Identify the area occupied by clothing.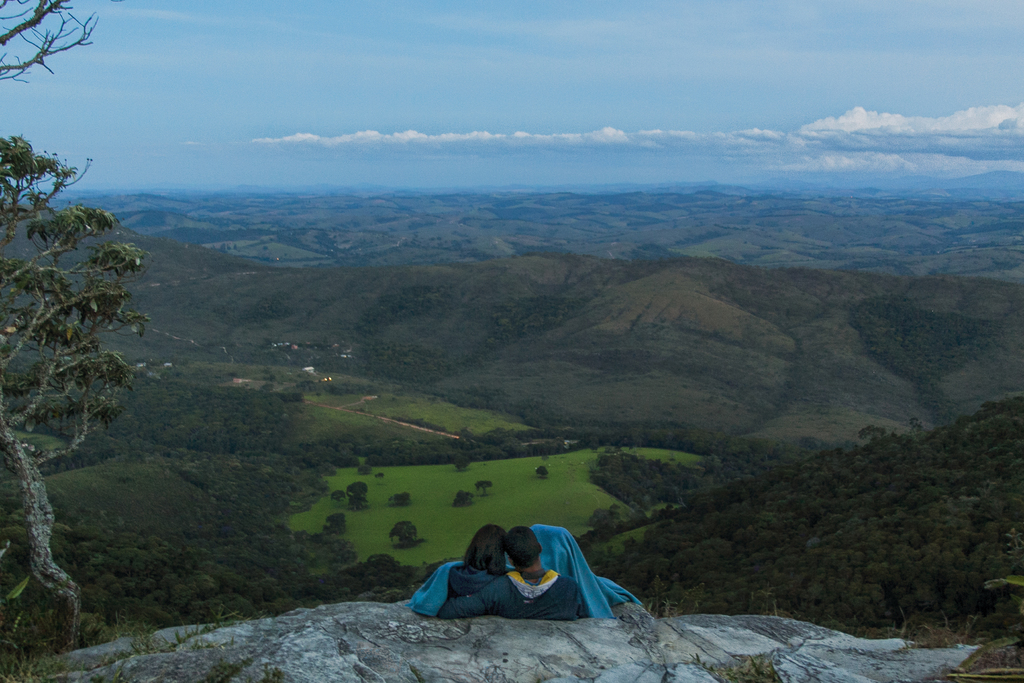
Area: region(445, 523, 643, 624).
